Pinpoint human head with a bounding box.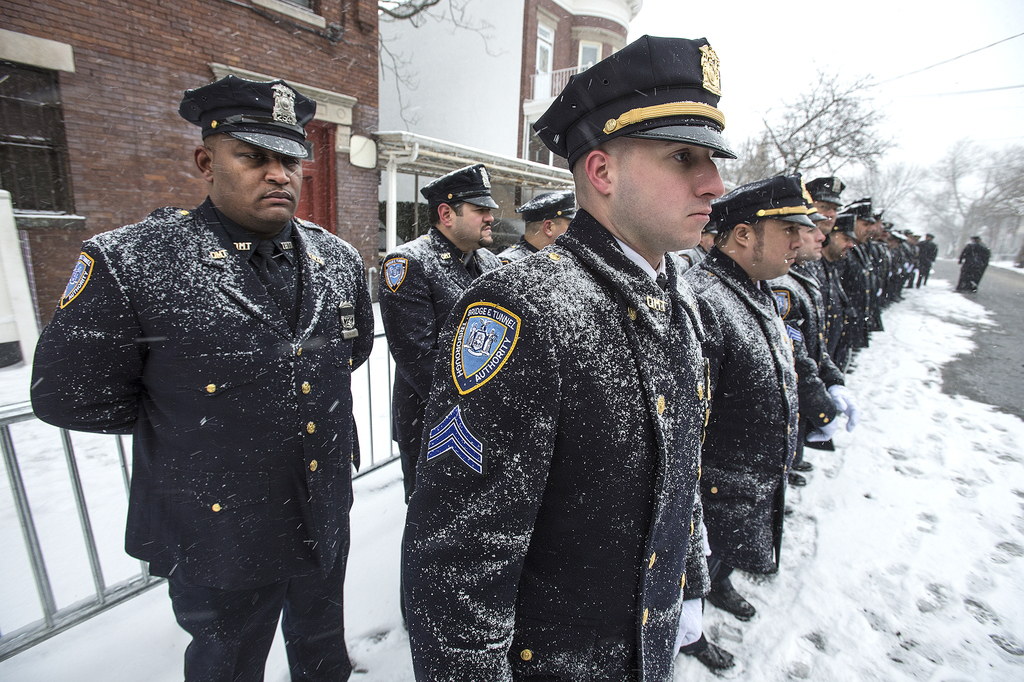
box=[820, 208, 854, 256].
